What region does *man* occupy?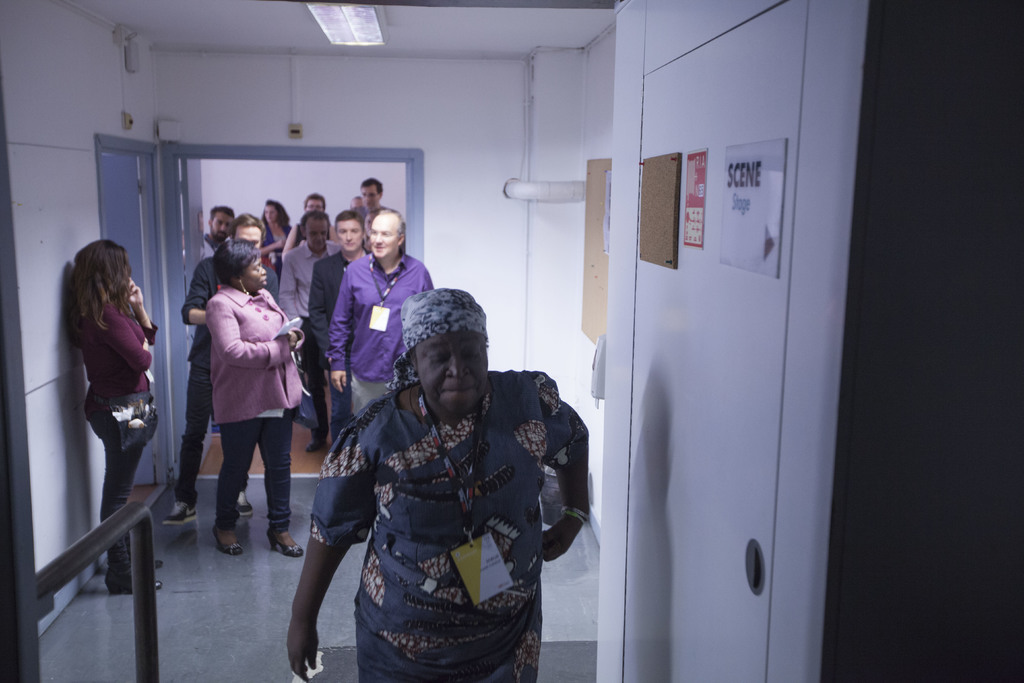
[left=348, top=172, right=407, bottom=218].
